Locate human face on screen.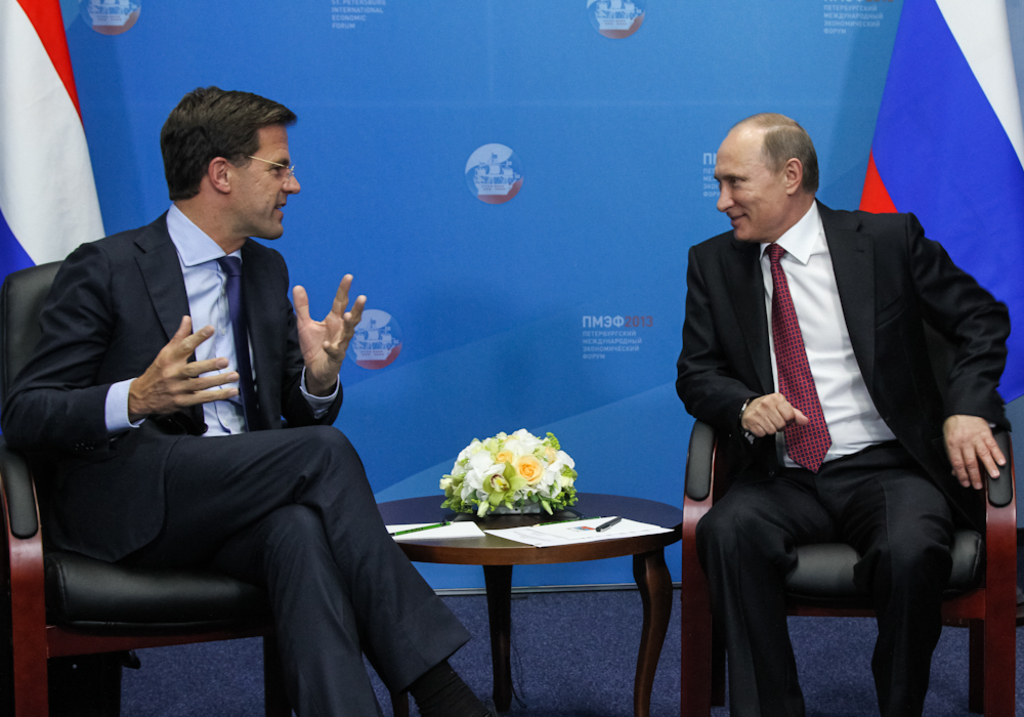
On screen at Rect(226, 116, 301, 236).
